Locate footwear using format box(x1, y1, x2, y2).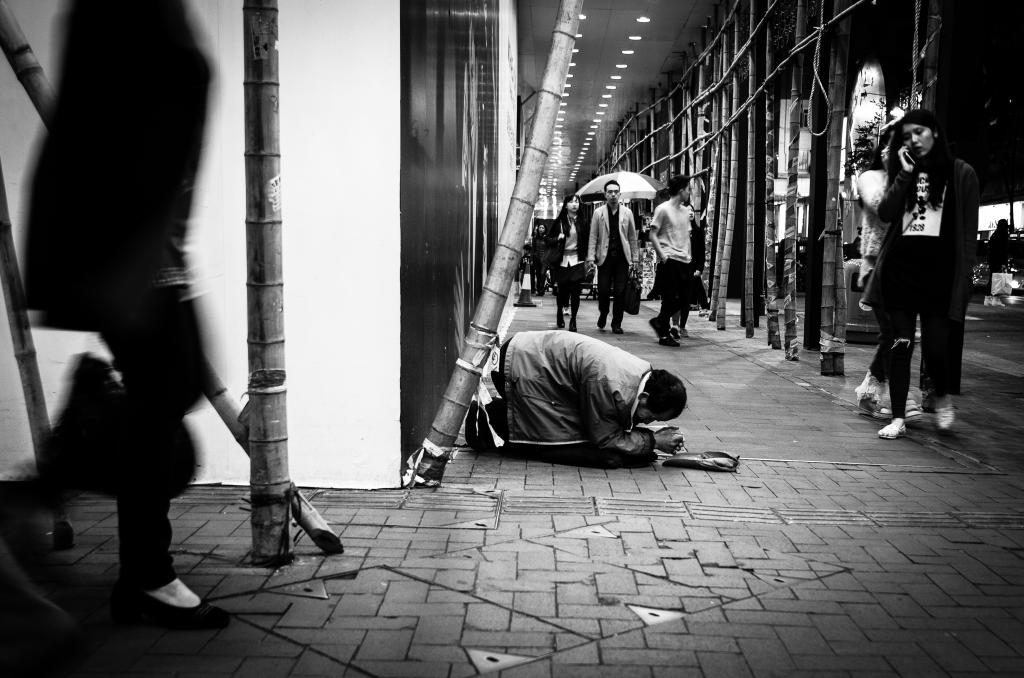
box(662, 336, 680, 347).
